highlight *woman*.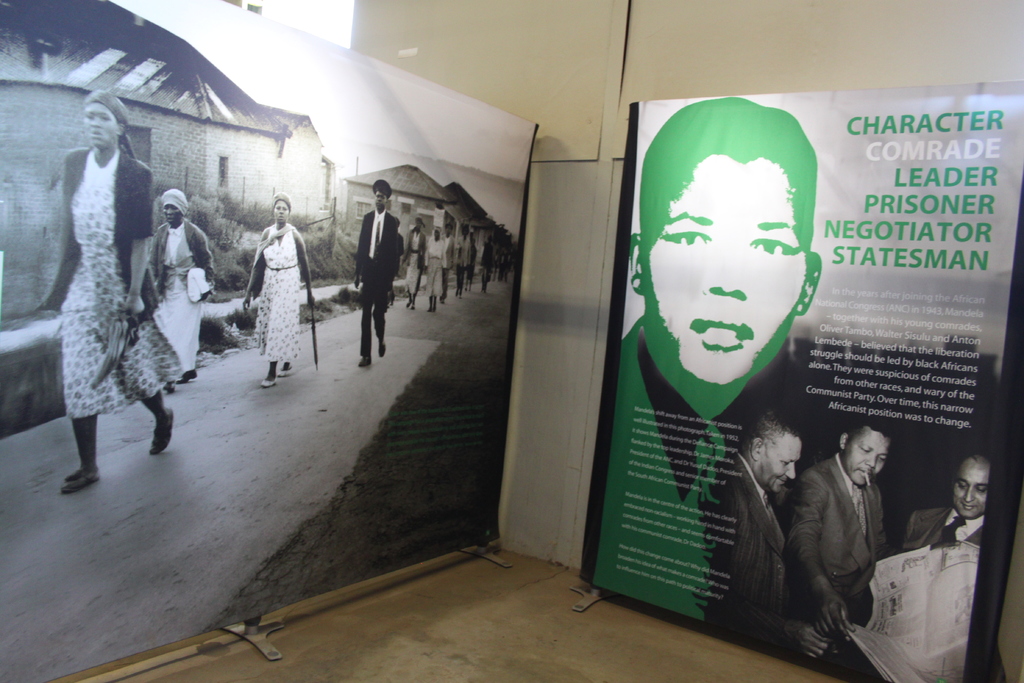
Highlighted region: [left=405, top=215, right=426, bottom=313].
